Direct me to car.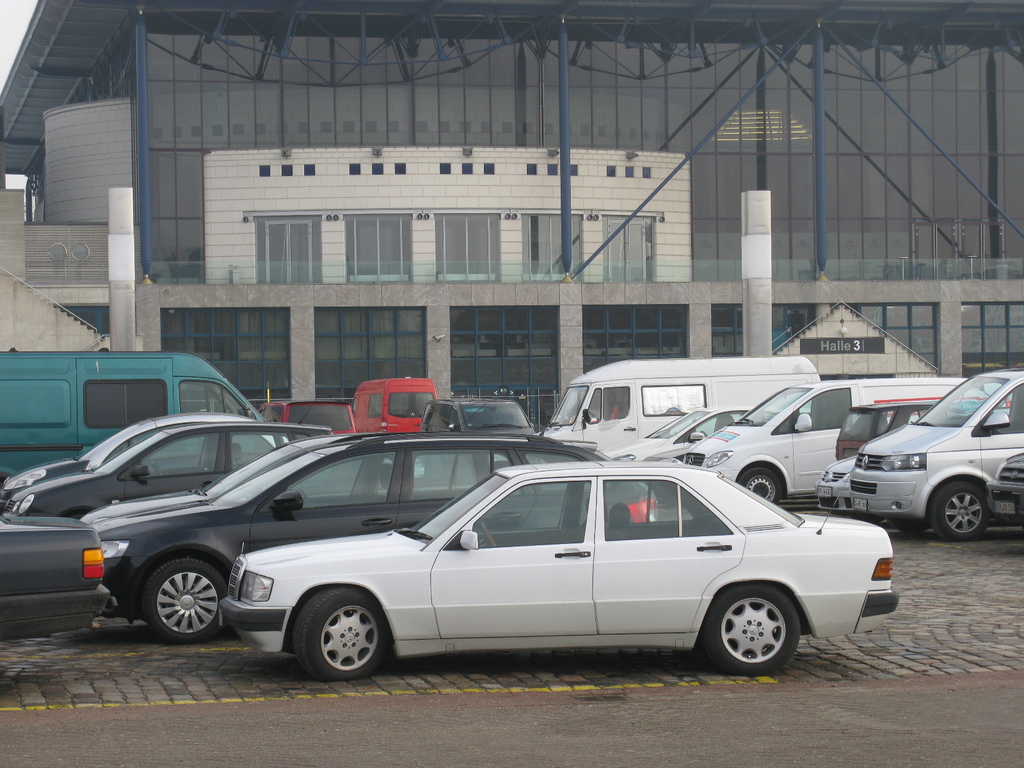
Direction: BBox(0, 509, 118, 634).
